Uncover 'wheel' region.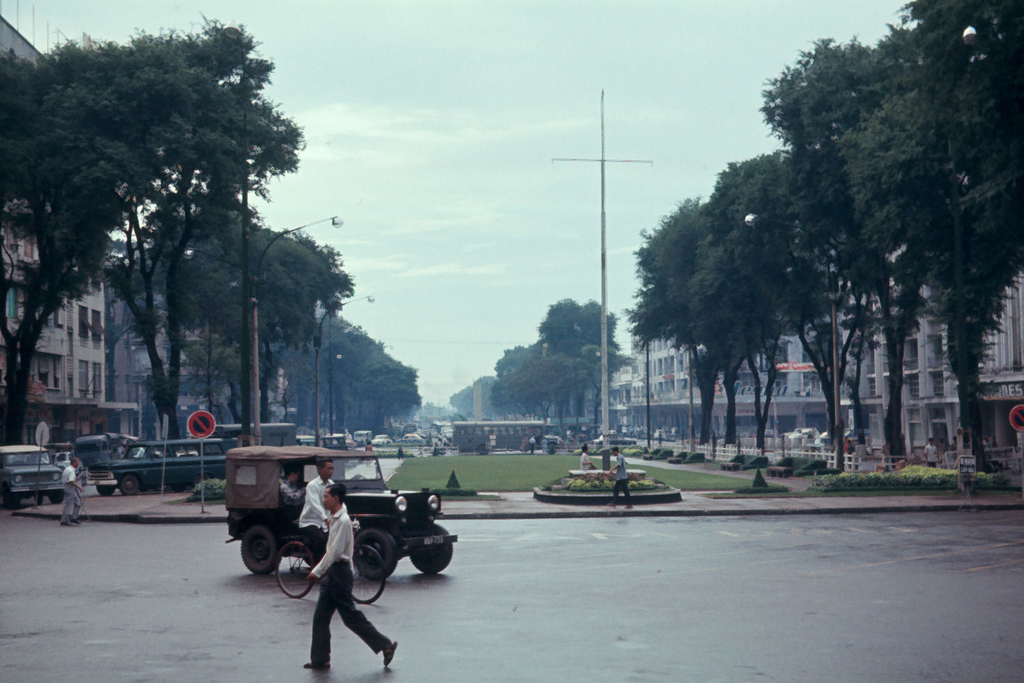
Uncovered: (33,492,42,503).
